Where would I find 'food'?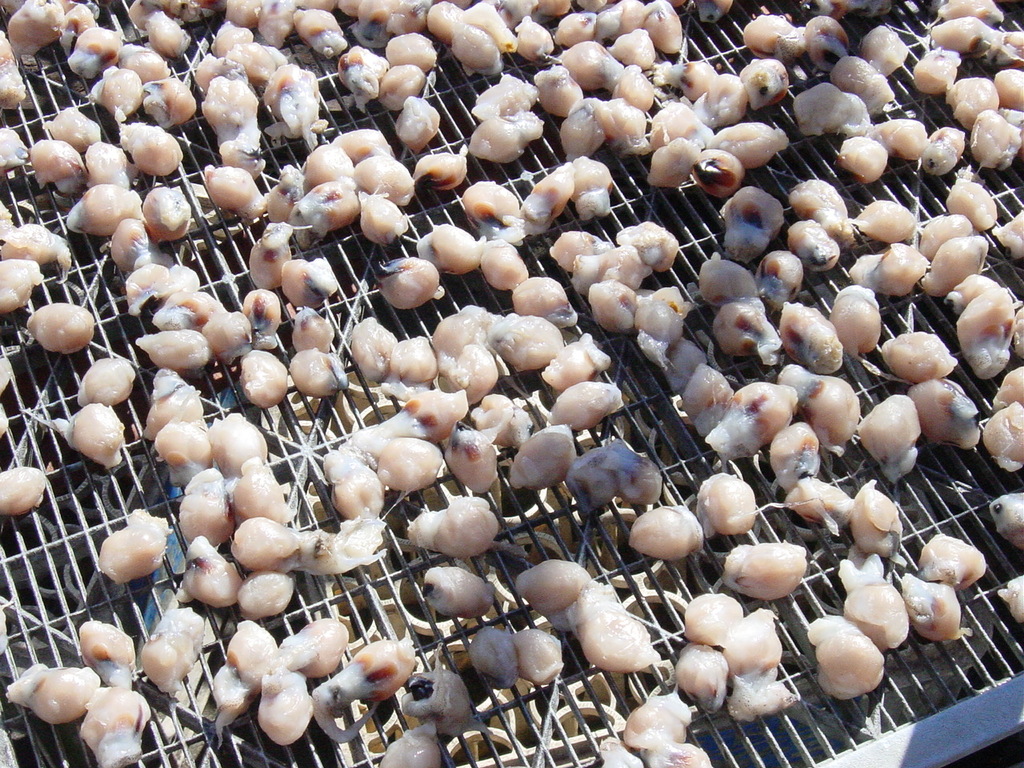
At (left=375, top=727, right=445, bottom=767).
